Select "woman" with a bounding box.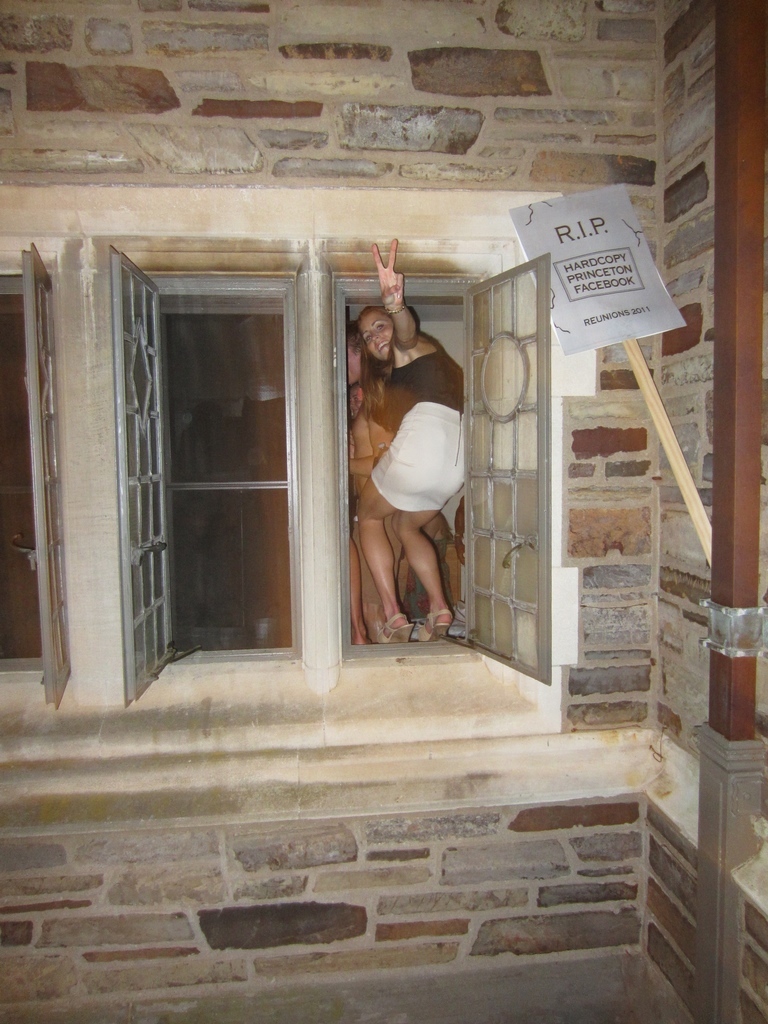
353, 231, 470, 651.
